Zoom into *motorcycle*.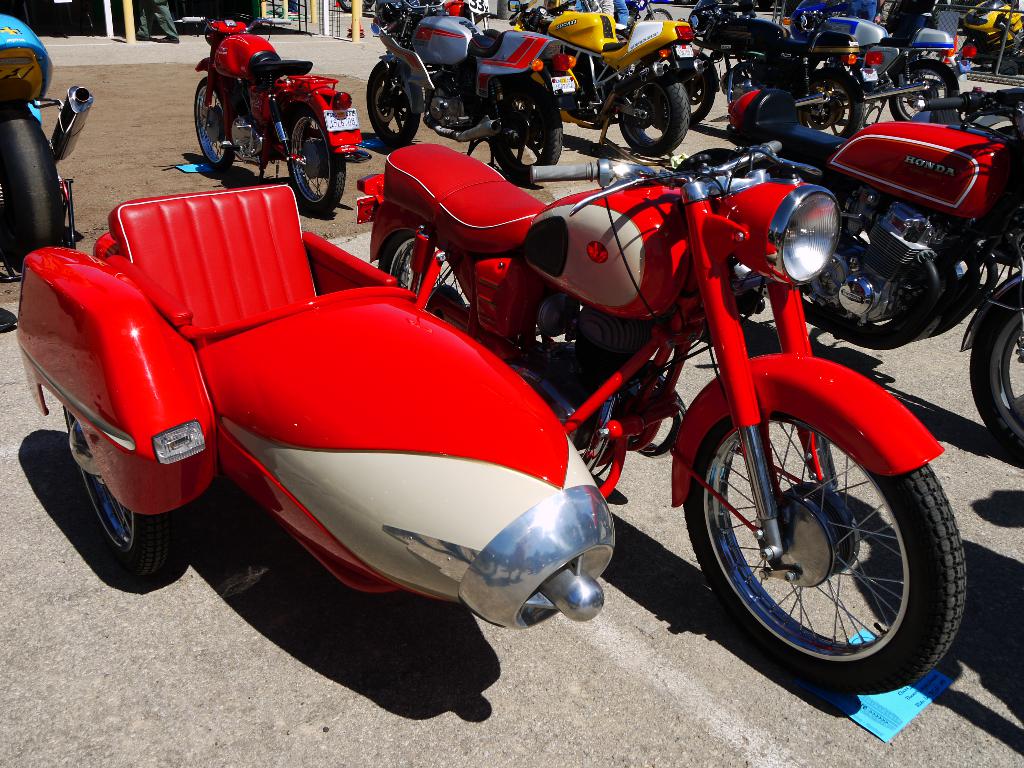
Zoom target: Rect(508, 0, 707, 159).
